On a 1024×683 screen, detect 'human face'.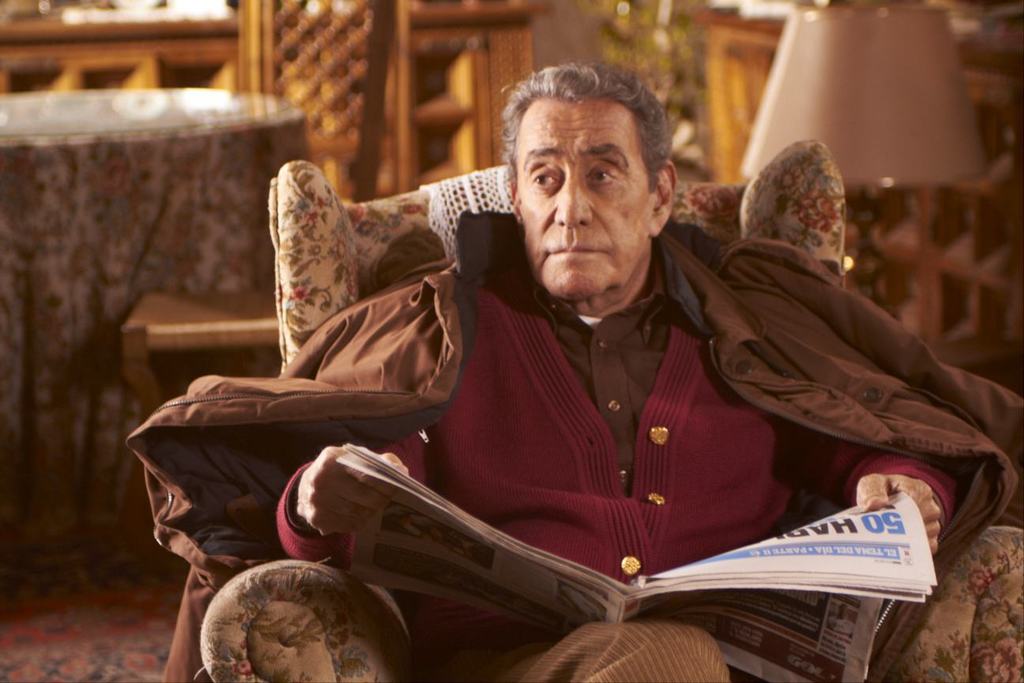
Rect(514, 100, 649, 300).
